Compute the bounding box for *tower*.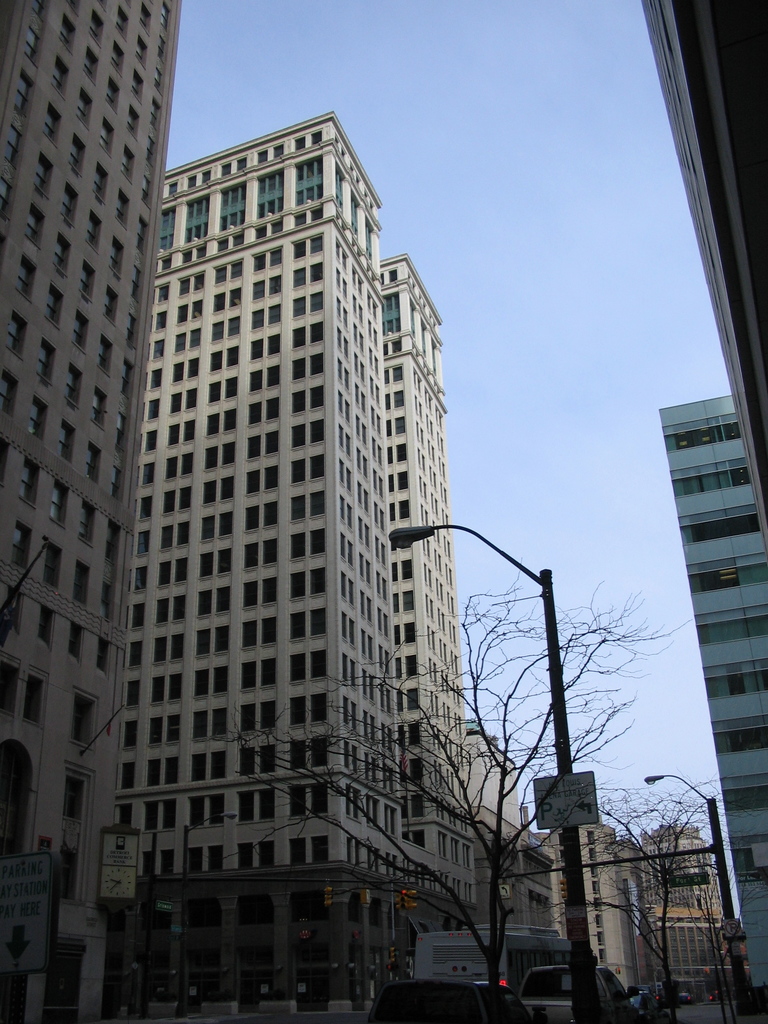
(x1=658, y1=386, x2=767, y2=1009).
